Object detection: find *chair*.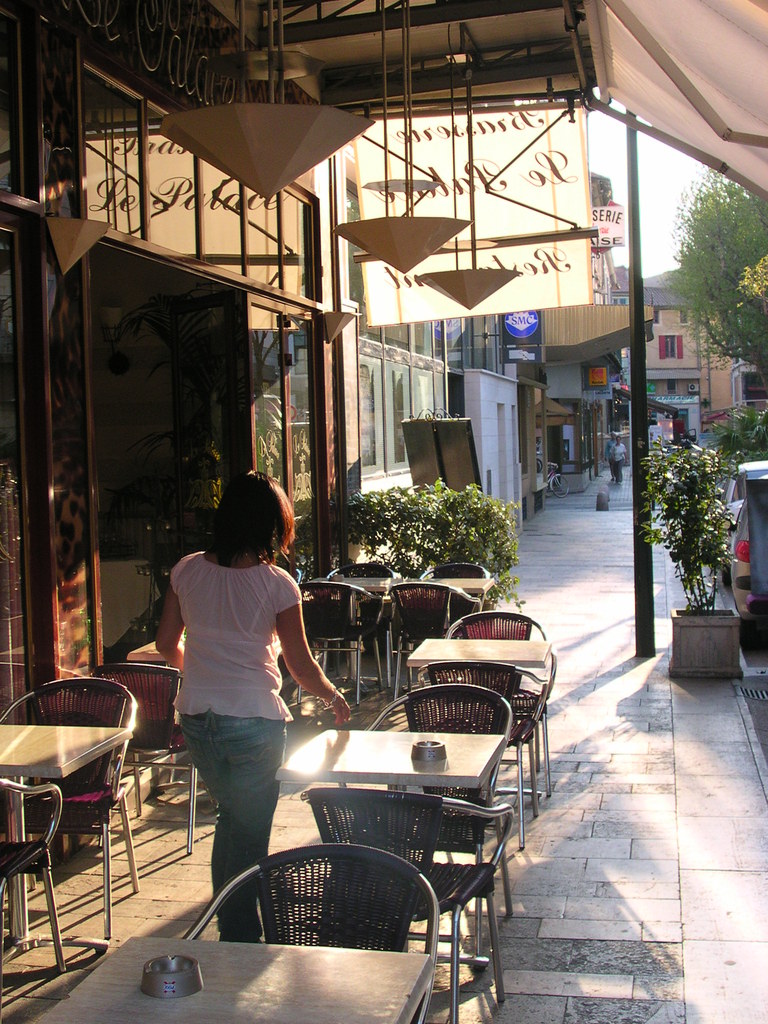
<box>0,777,72,968</box>.
